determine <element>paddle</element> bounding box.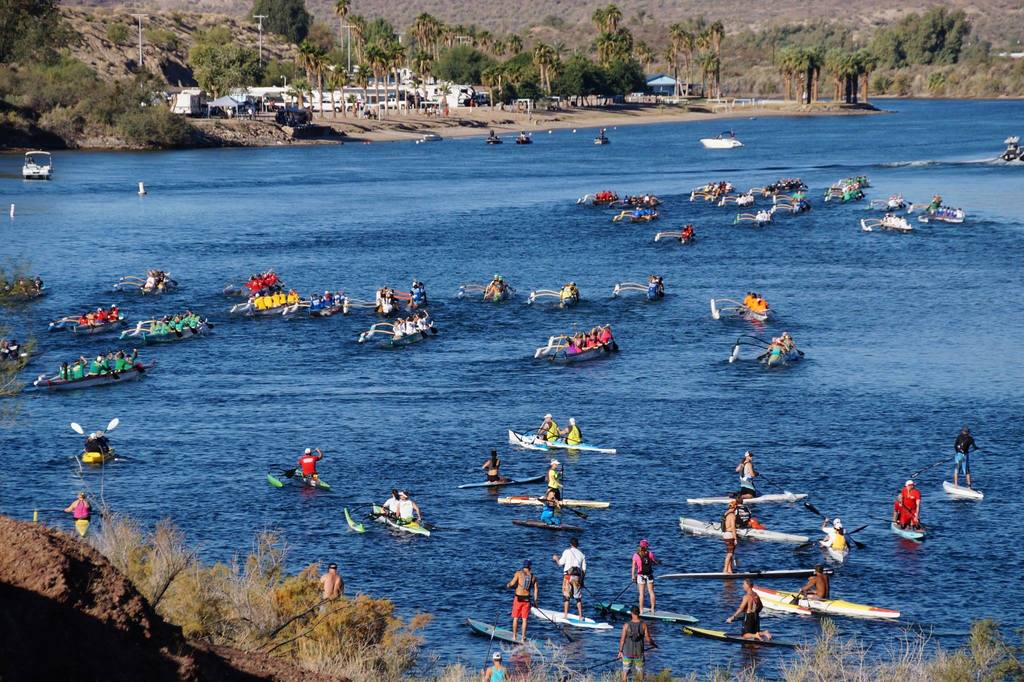
Determined: BBox(106, 370, 116, 383).
